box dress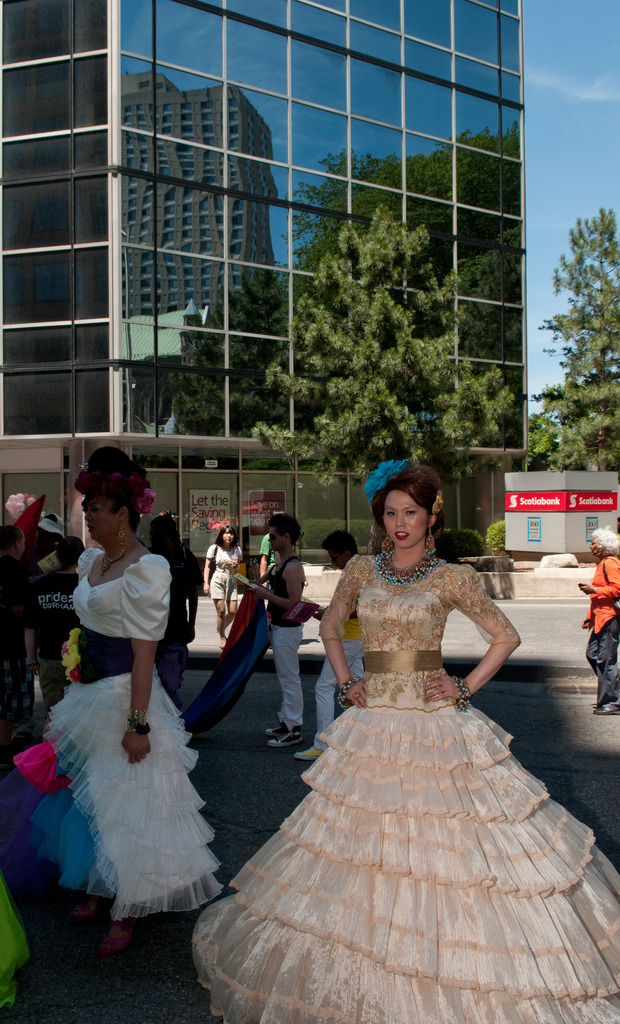
box=[202, 557, 619, 1023]
